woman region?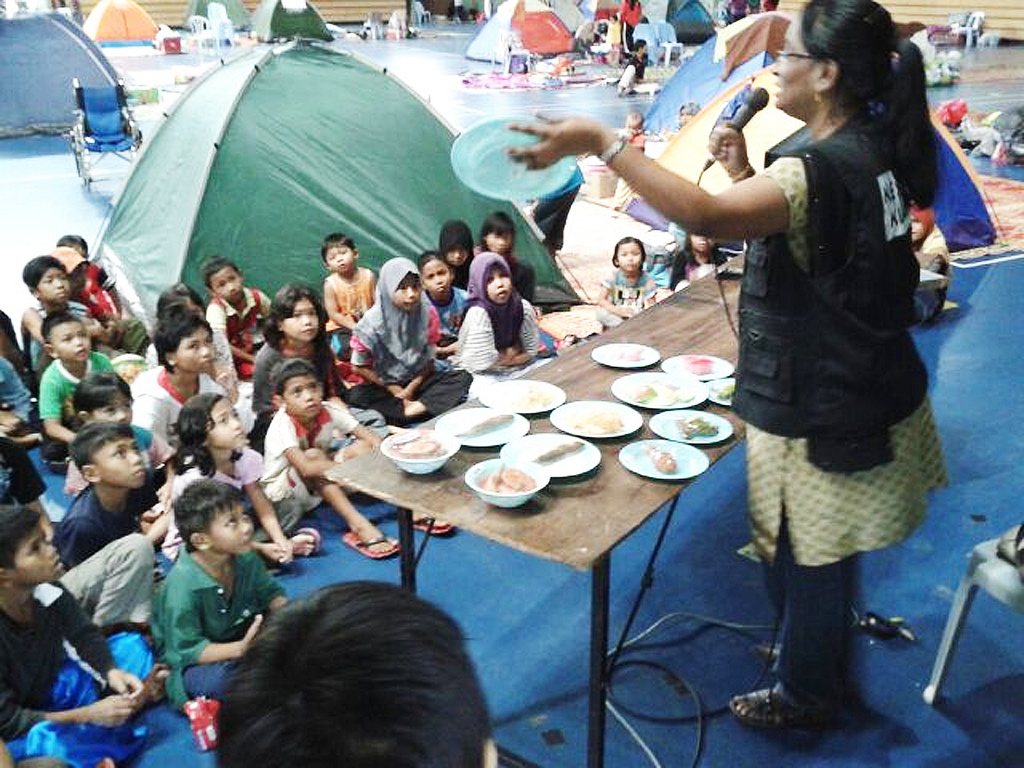
<bbox>500, 0, 945, 735</bbox>
